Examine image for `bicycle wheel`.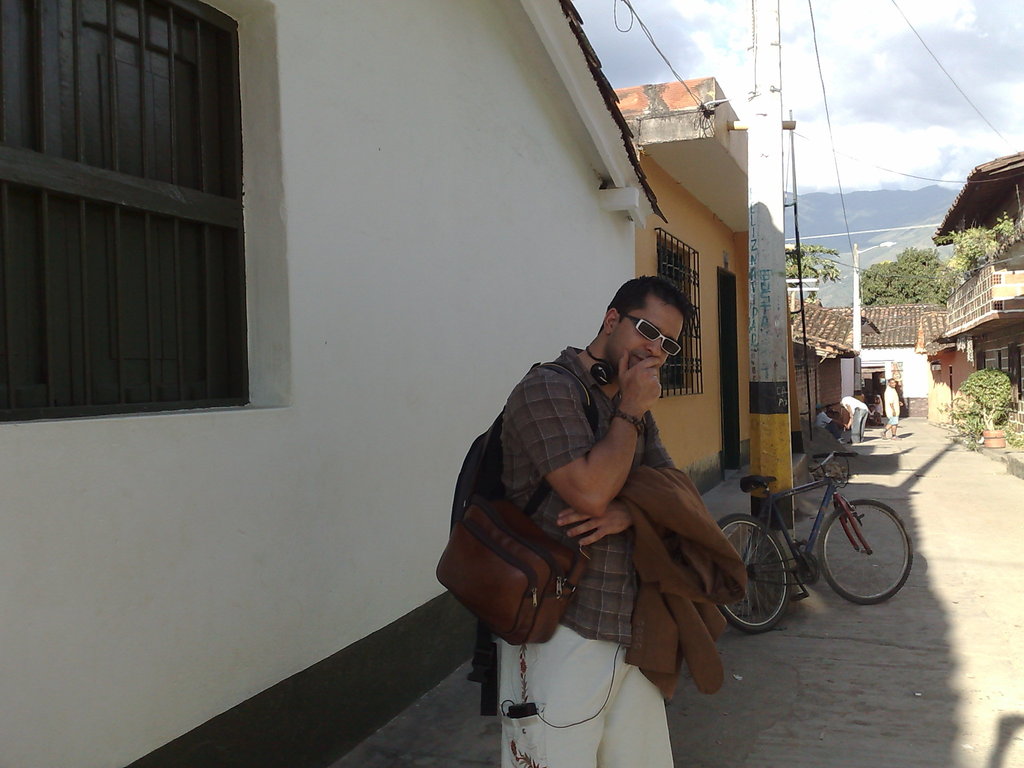
Examination result: (721,515,795,634).
